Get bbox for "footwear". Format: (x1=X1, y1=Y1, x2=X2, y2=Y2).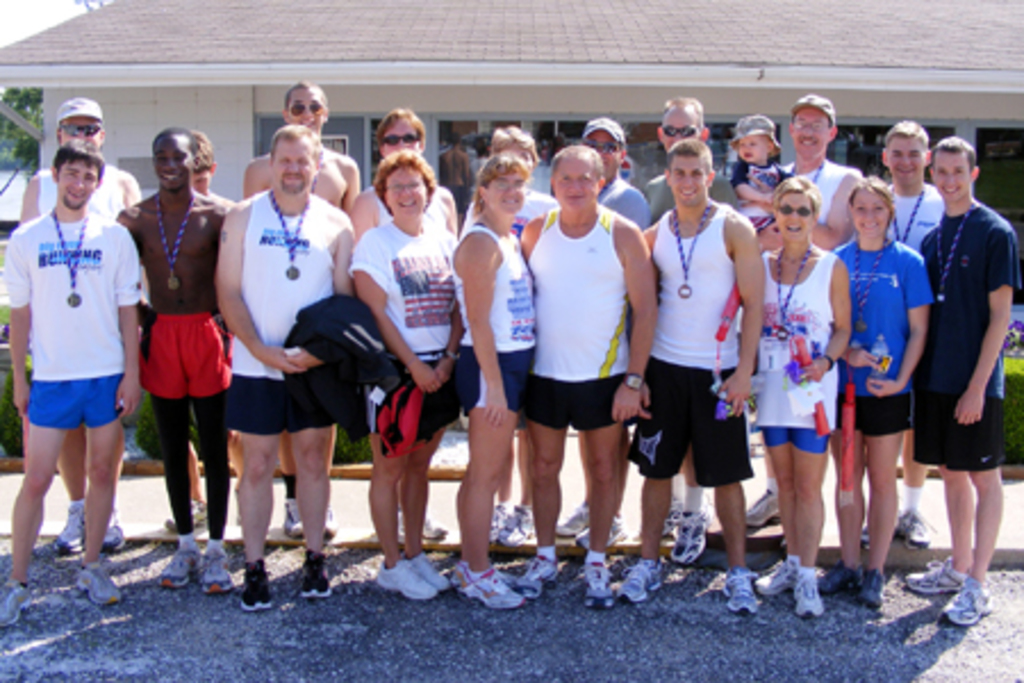
(x1=619, y1=560, x2=664, y2=603).
